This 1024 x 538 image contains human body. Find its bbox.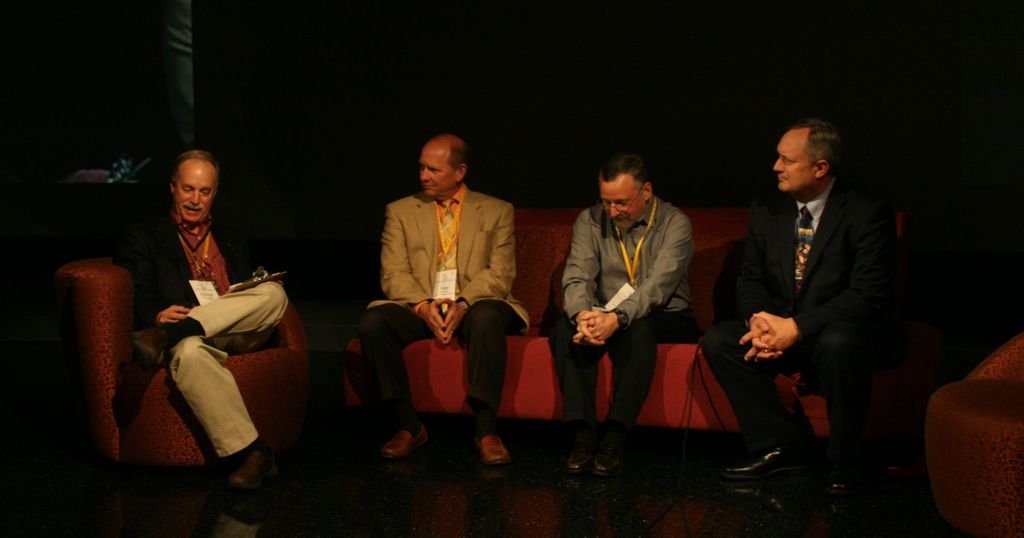
546,147,693,475.
